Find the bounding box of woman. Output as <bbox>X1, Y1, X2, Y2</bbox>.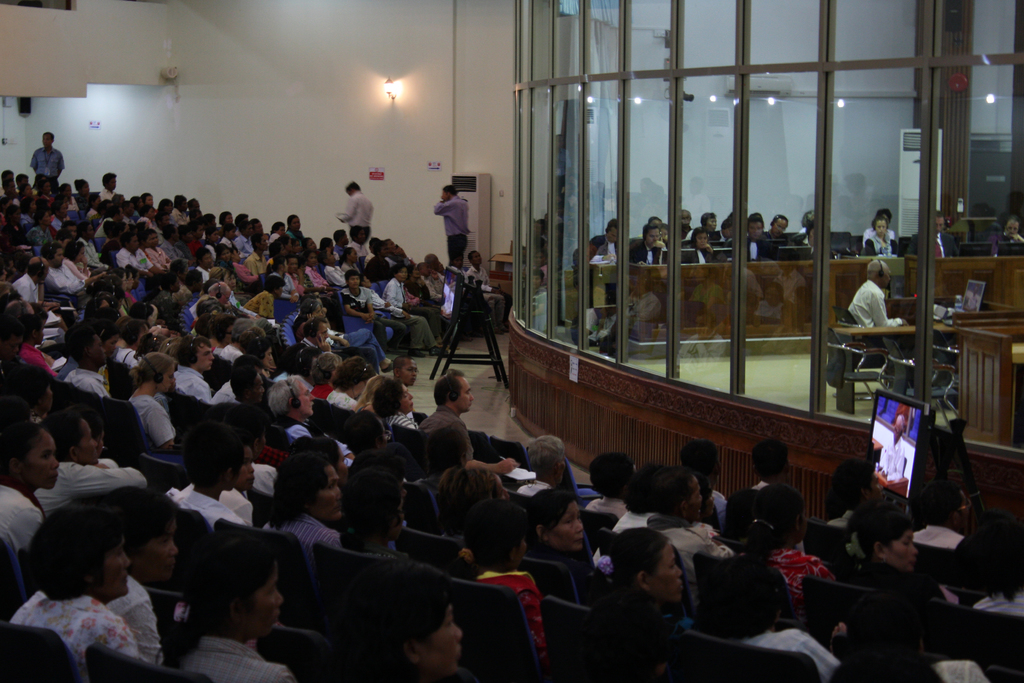
<bbox>0, 365, 56, 436</bbox>.
